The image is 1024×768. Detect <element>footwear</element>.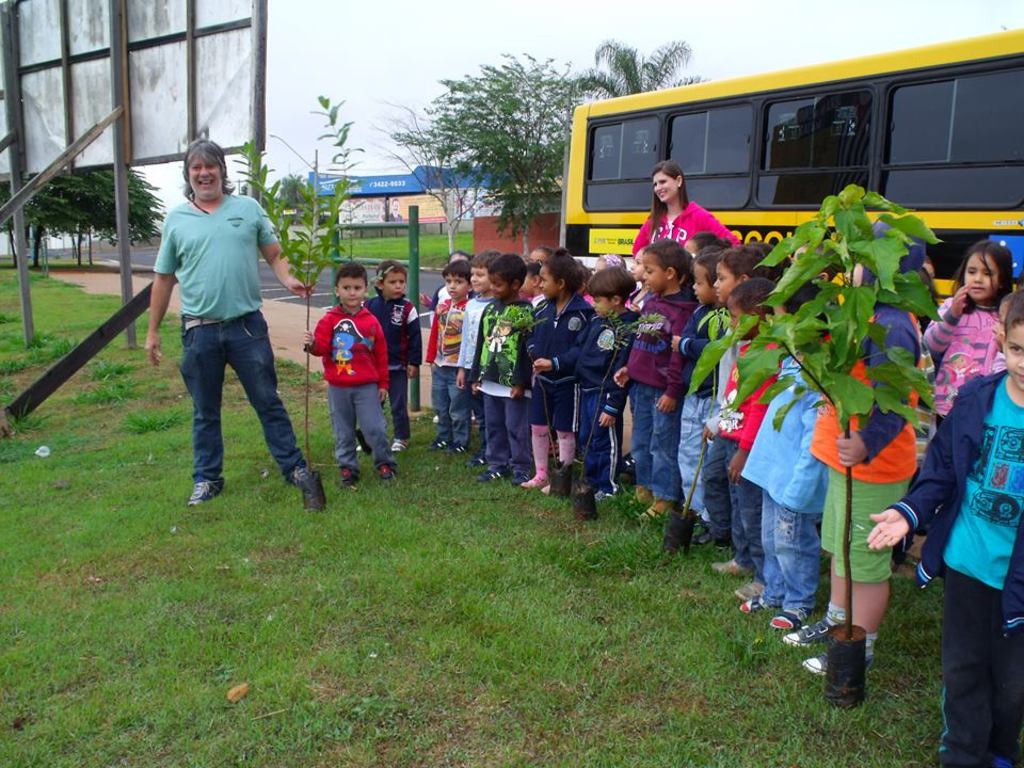
Detection: 782/618/839/644.
